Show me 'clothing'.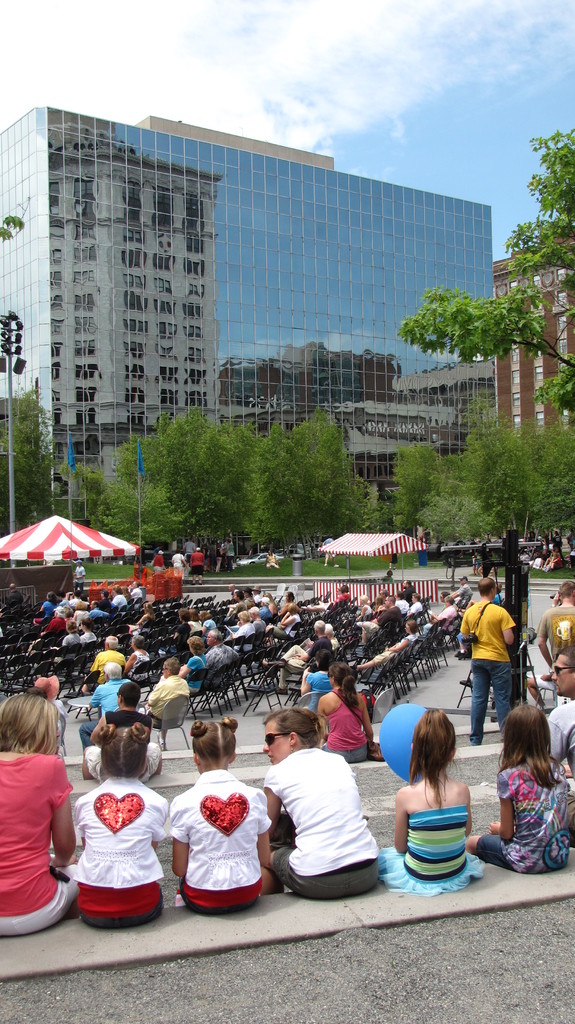
'clothing' is here: (x1=547, y1=700, x2=574, y2=838).
